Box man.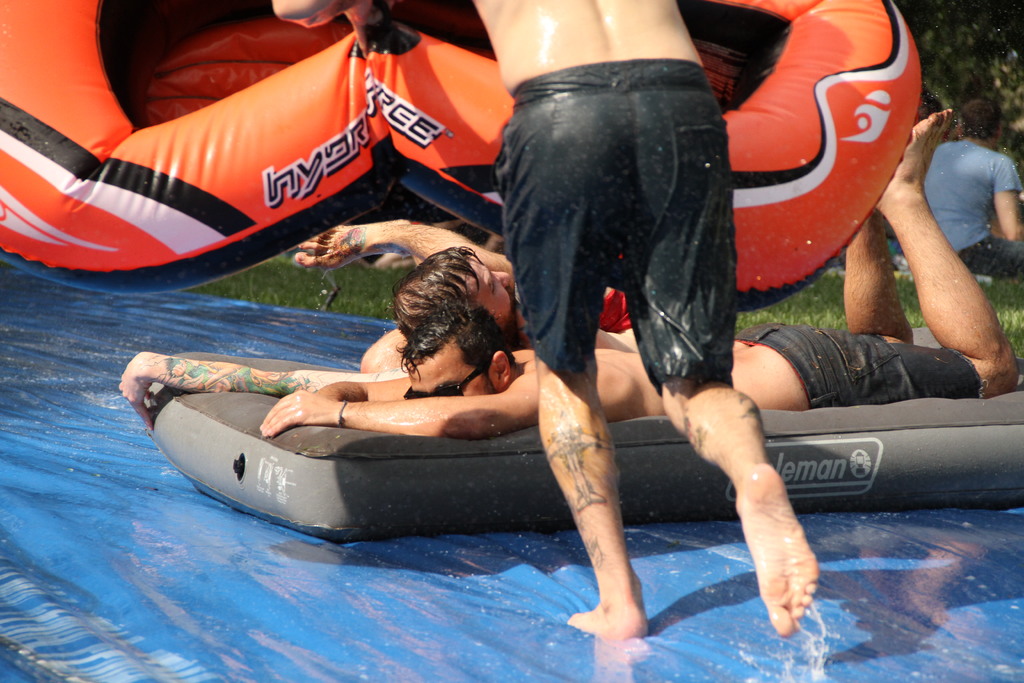
x1=922 y1=98 x2=1023 y2=278.
